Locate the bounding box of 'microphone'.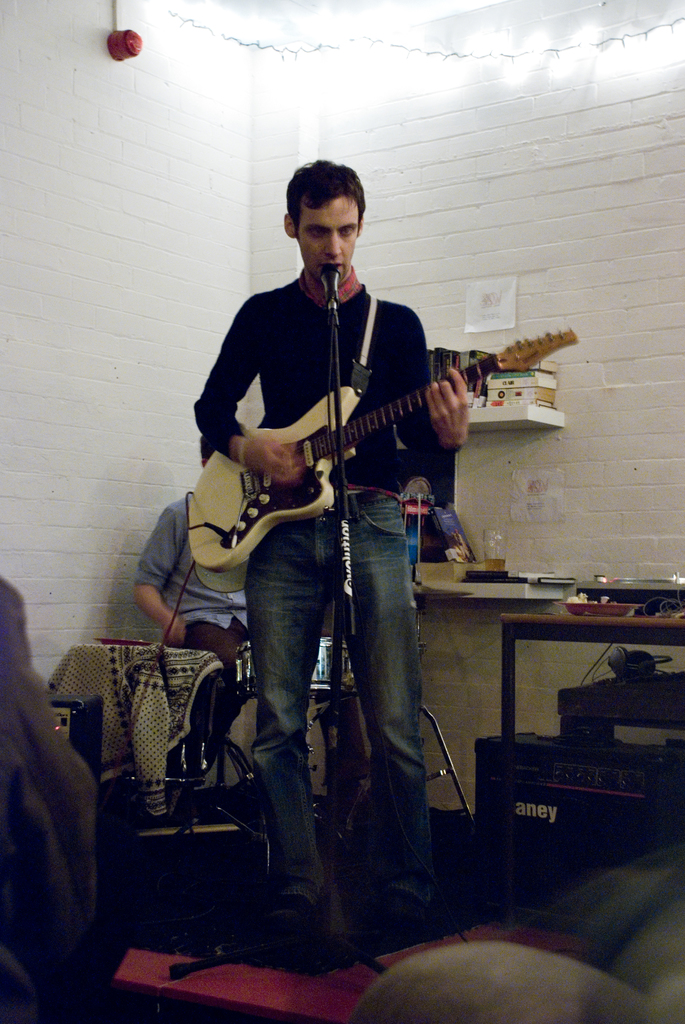
Bounding box: x1=318 y1=262 x2=343 y2=290.
